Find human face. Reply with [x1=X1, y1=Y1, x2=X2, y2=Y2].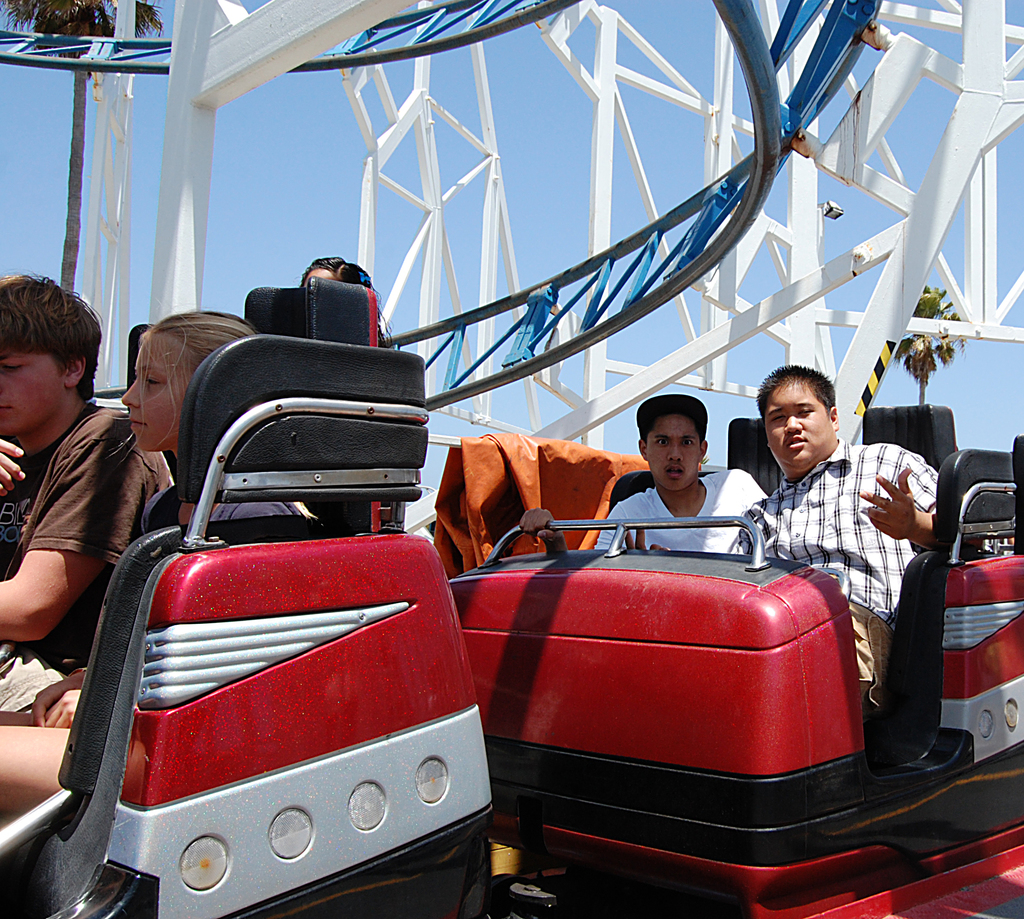
[x1=648, y1=420, x2=697, y2=490].
